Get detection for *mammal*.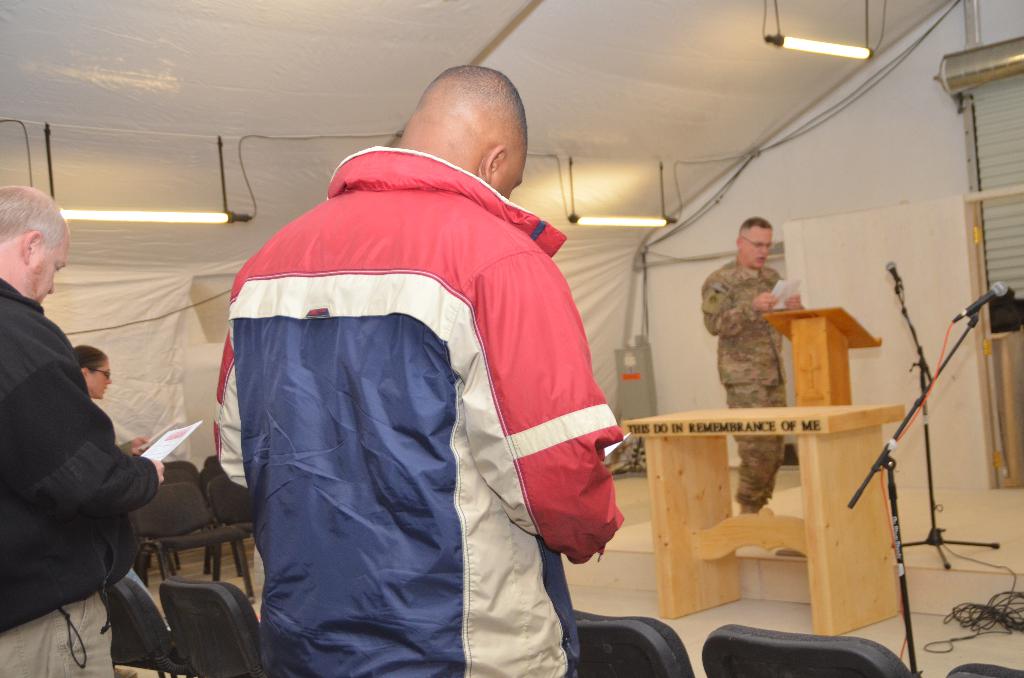
Detection: Rect(71, 342, 150, 596).
